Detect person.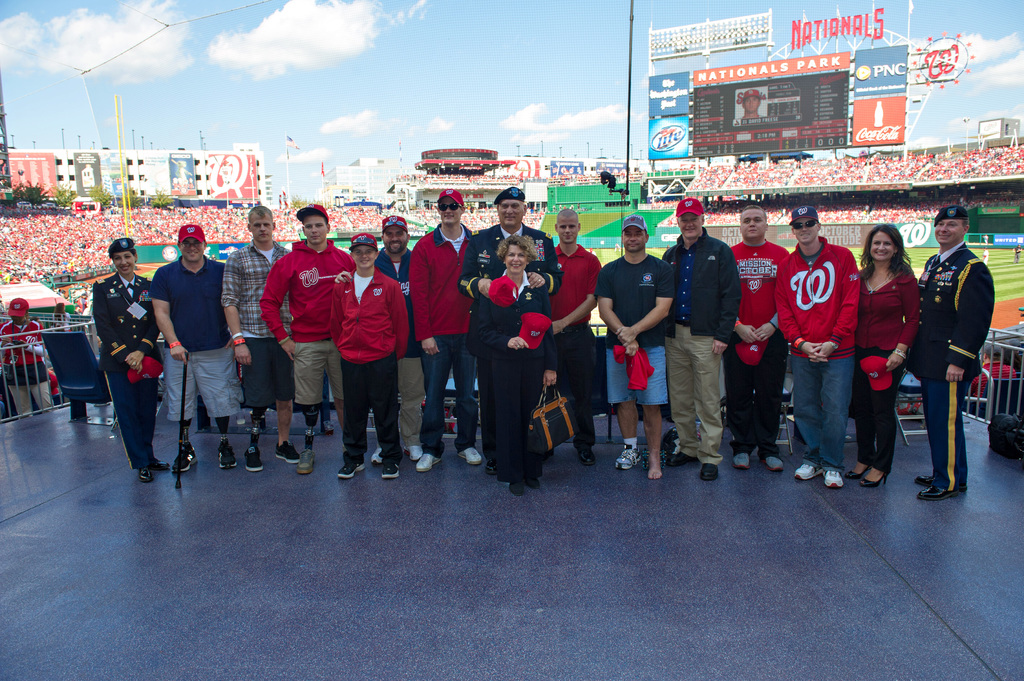
Detected at left=721, top=200, right=790, bottom=466.
